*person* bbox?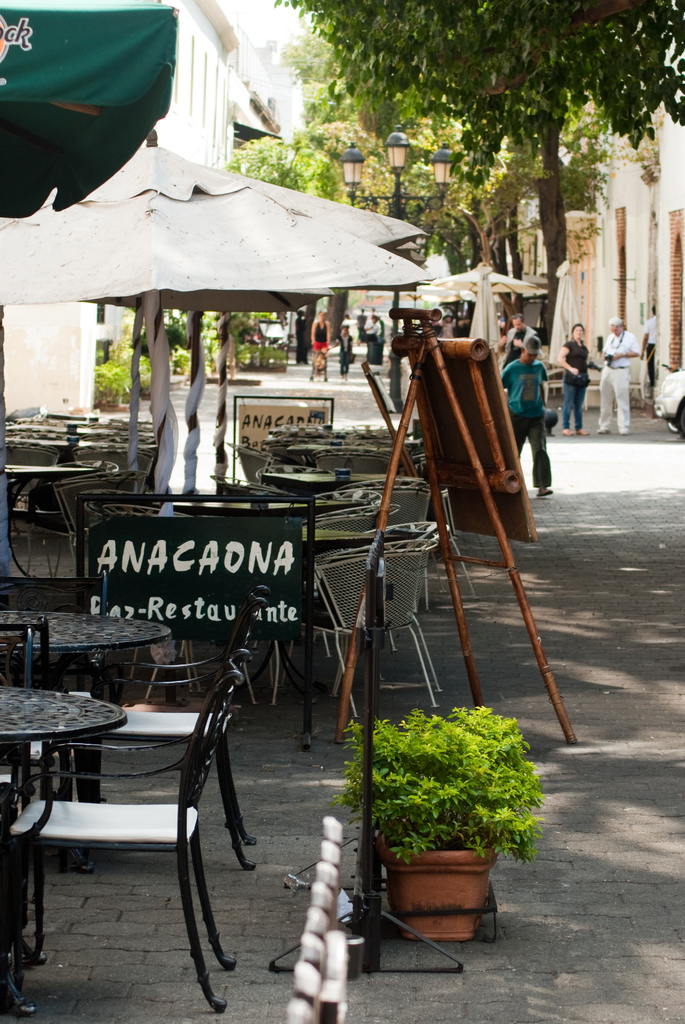
{"left": 499, "top": 334, "right": 553, "bottom": 498}
